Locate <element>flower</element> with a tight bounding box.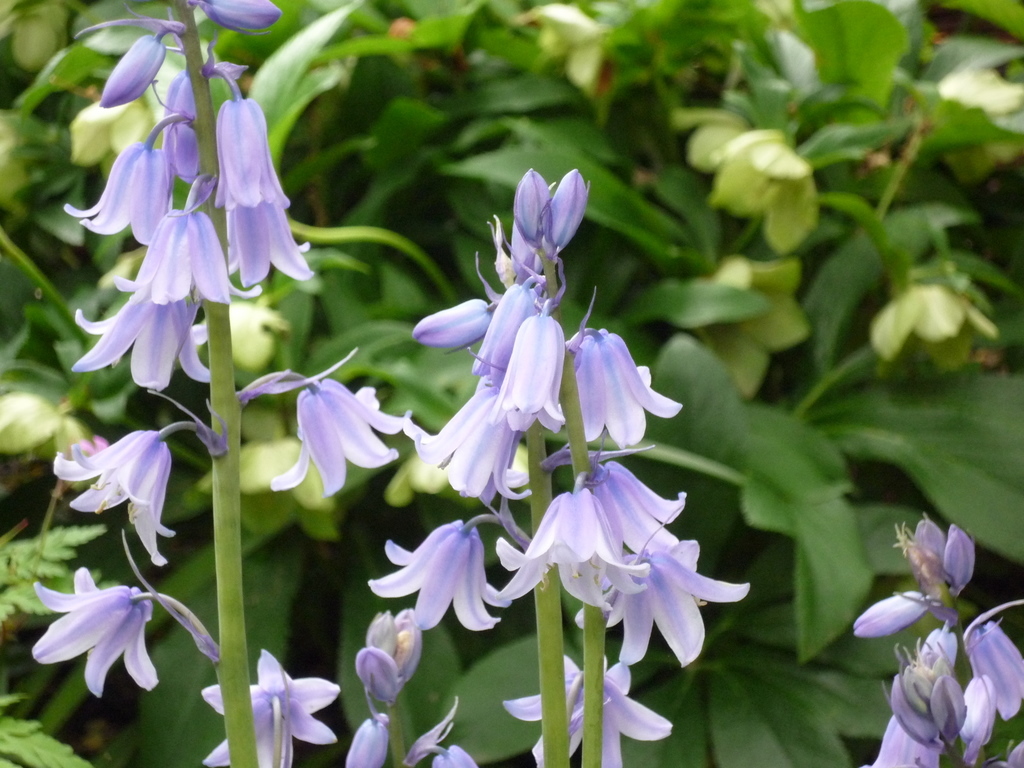
crop(111, 177, 233, 307).
